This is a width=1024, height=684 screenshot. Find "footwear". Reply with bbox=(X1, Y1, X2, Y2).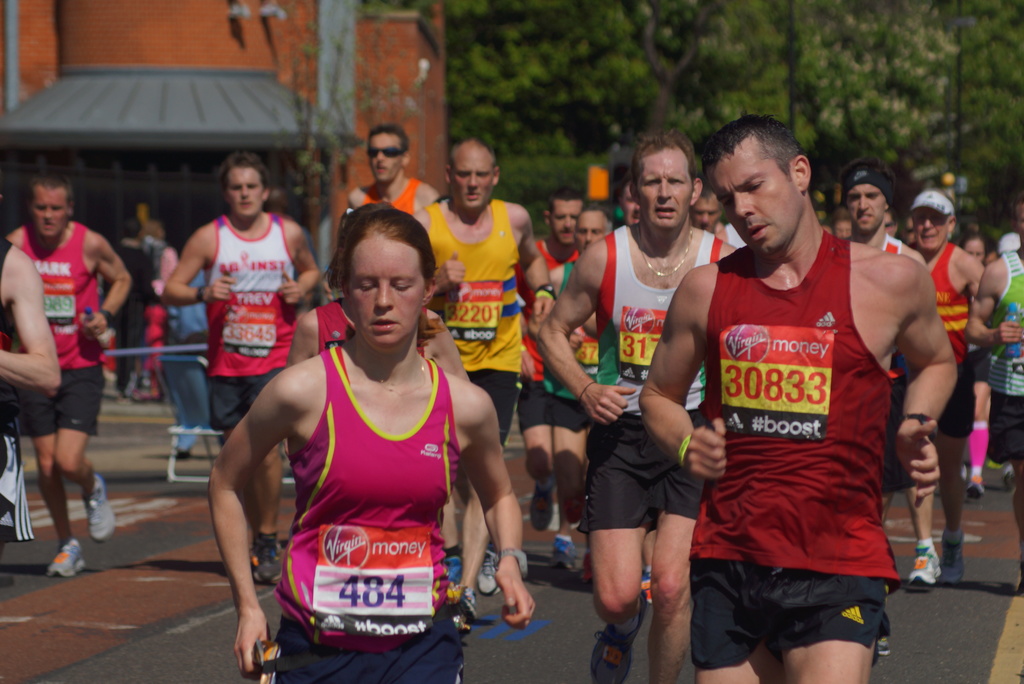
bbox=(585, 590, 648, 683).
